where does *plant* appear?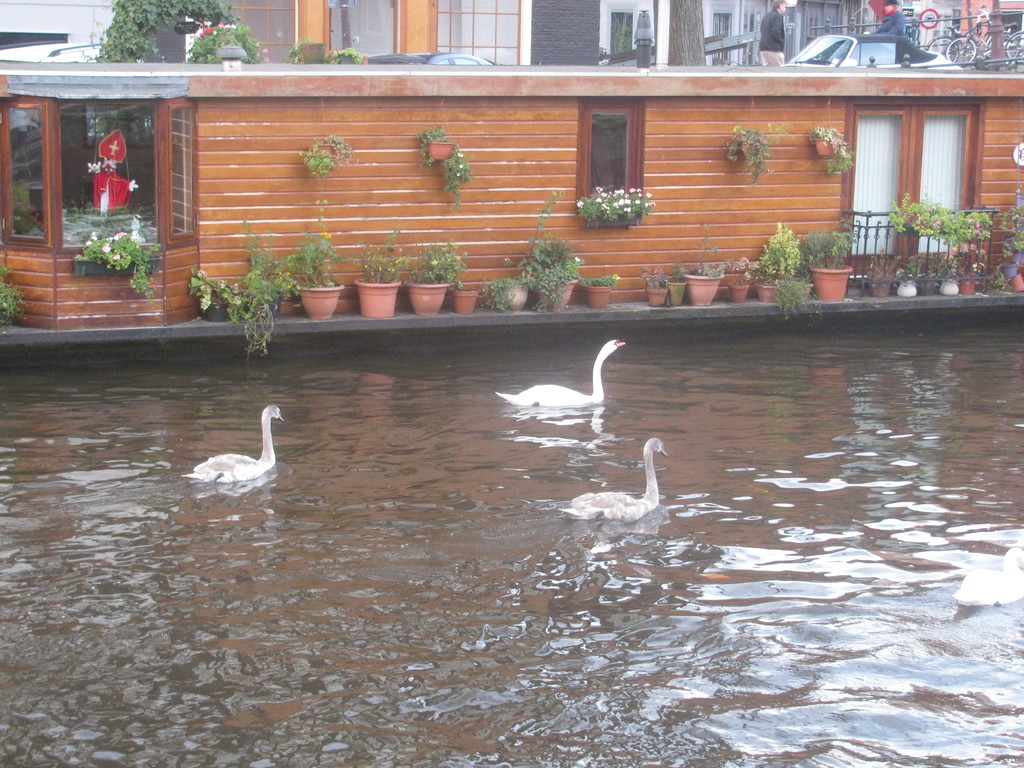
Appears at Rect(284, 33, 320, 68).
